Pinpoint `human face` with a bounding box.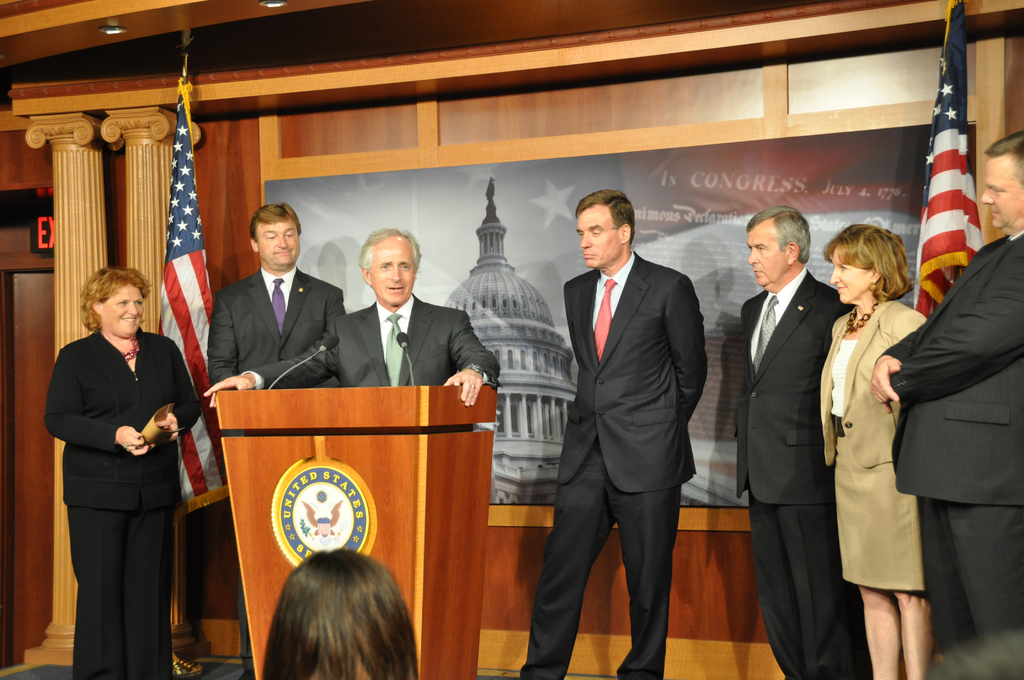
bbox=[366, 235, 417, 304].
